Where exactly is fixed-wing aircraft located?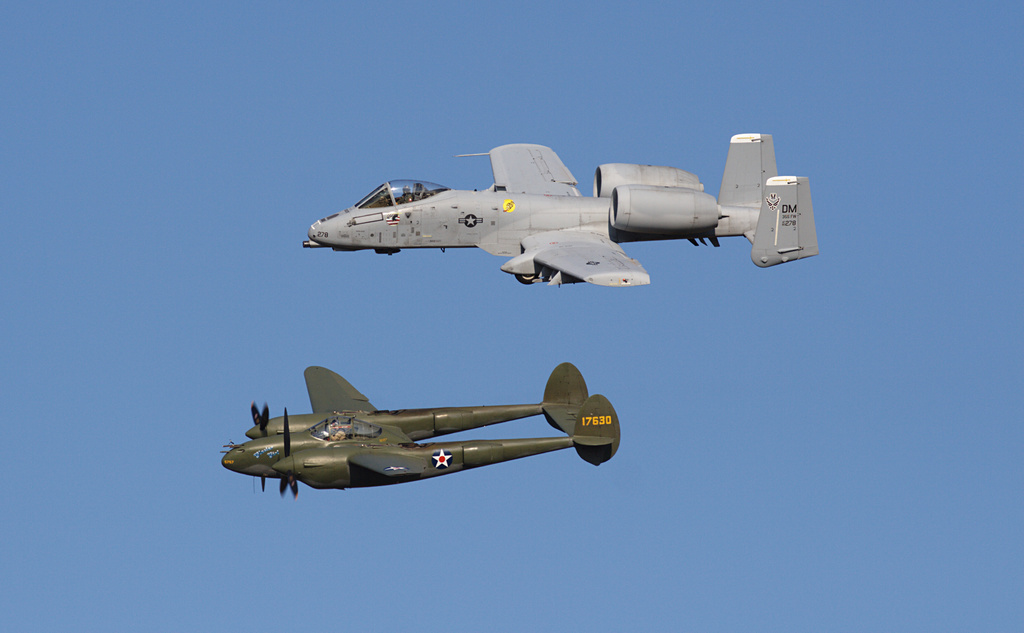
Its bounding box is (x1=217, y1=362, x2=620, y2=506).
